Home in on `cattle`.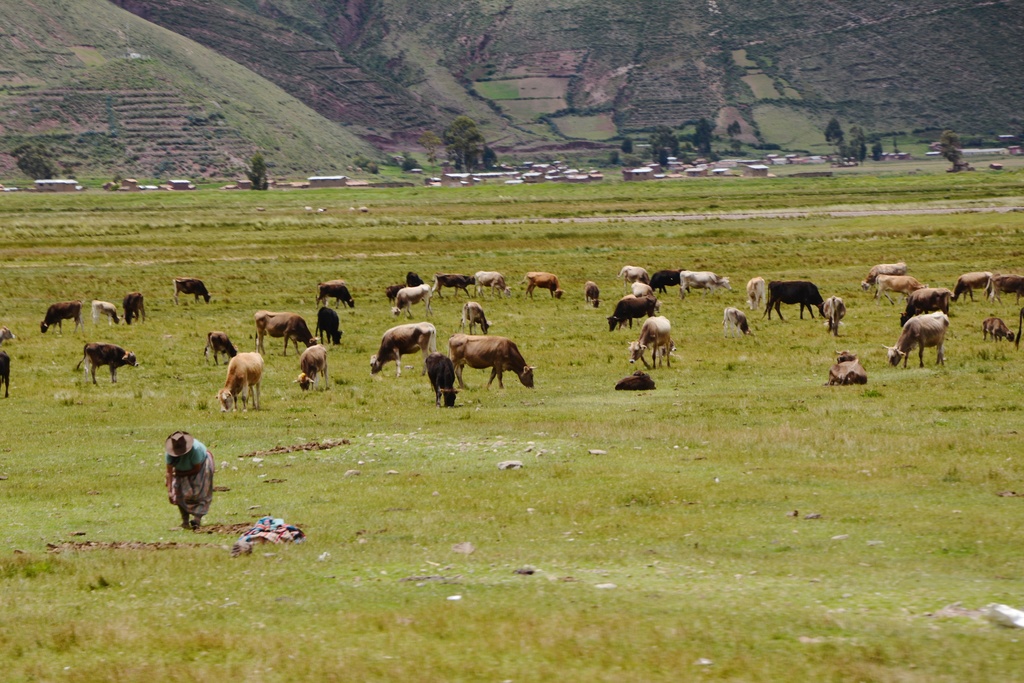
Homed in at (76,343,140,386).
